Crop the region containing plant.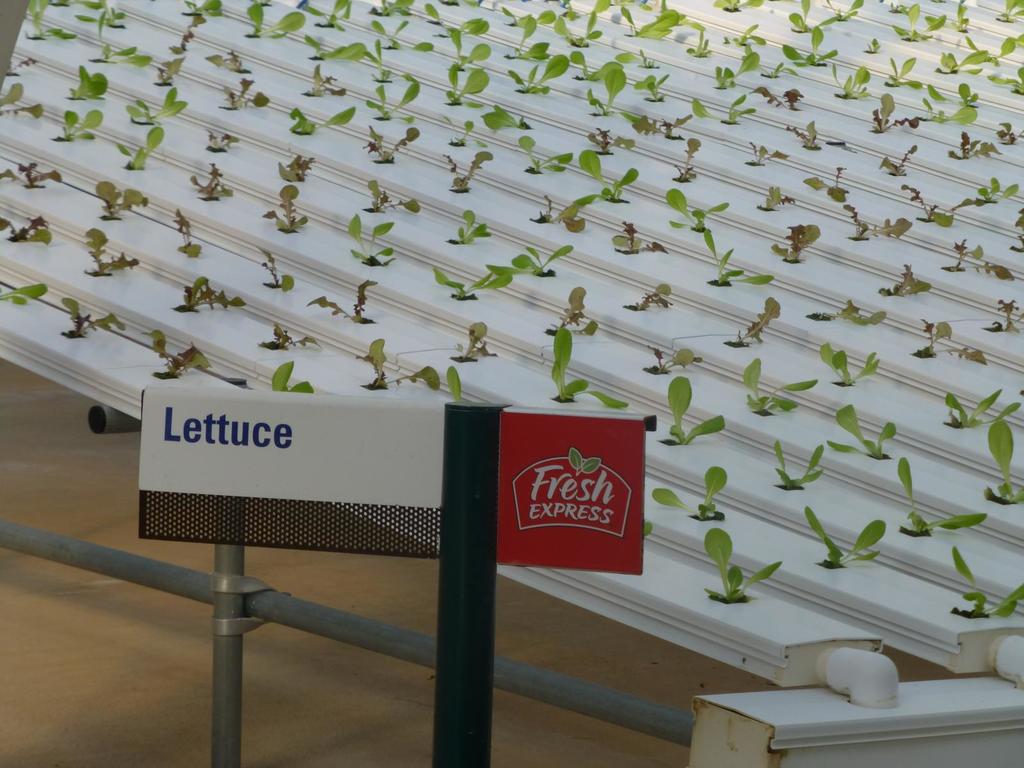
Crop region: x1=99, y1=41, x2=151, y2=67.
